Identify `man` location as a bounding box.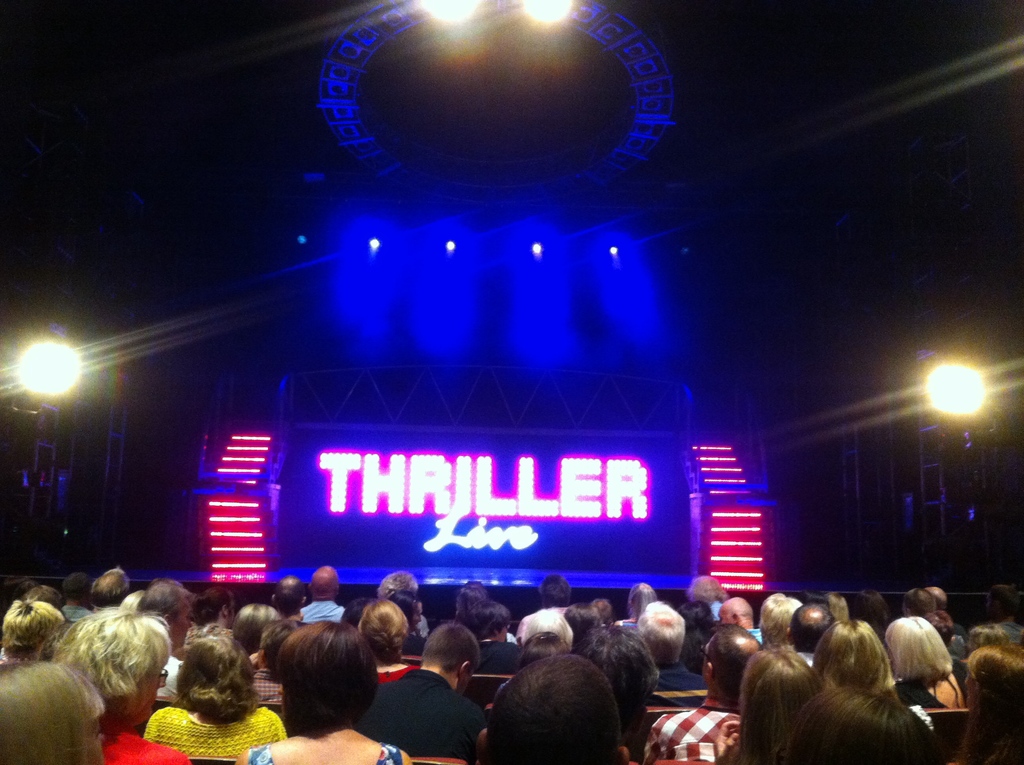
<bbox>636, 601, 709, 708</bbox>.
